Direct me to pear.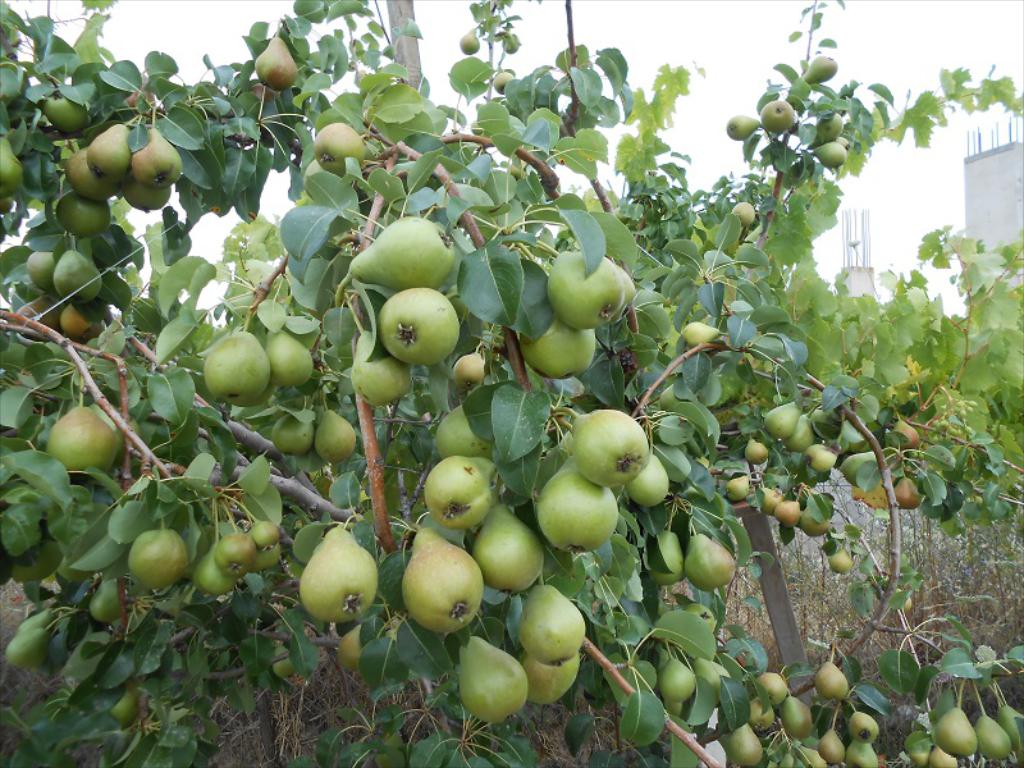
Direction: <box>541,250,623,329</box>.
